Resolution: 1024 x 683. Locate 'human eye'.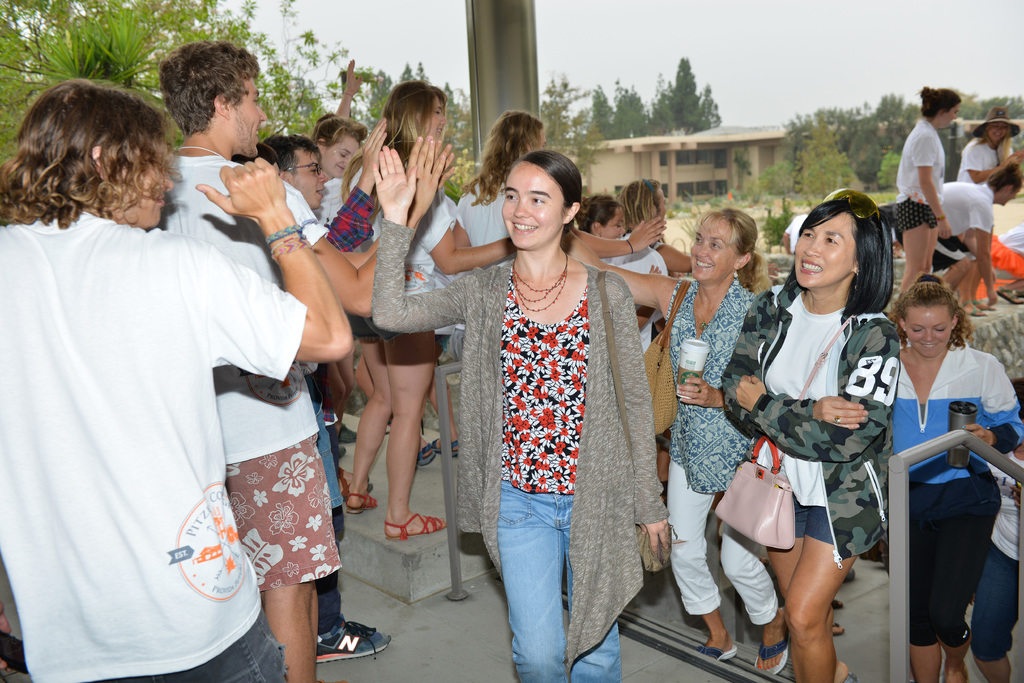
[506, 189, 518, 200].
